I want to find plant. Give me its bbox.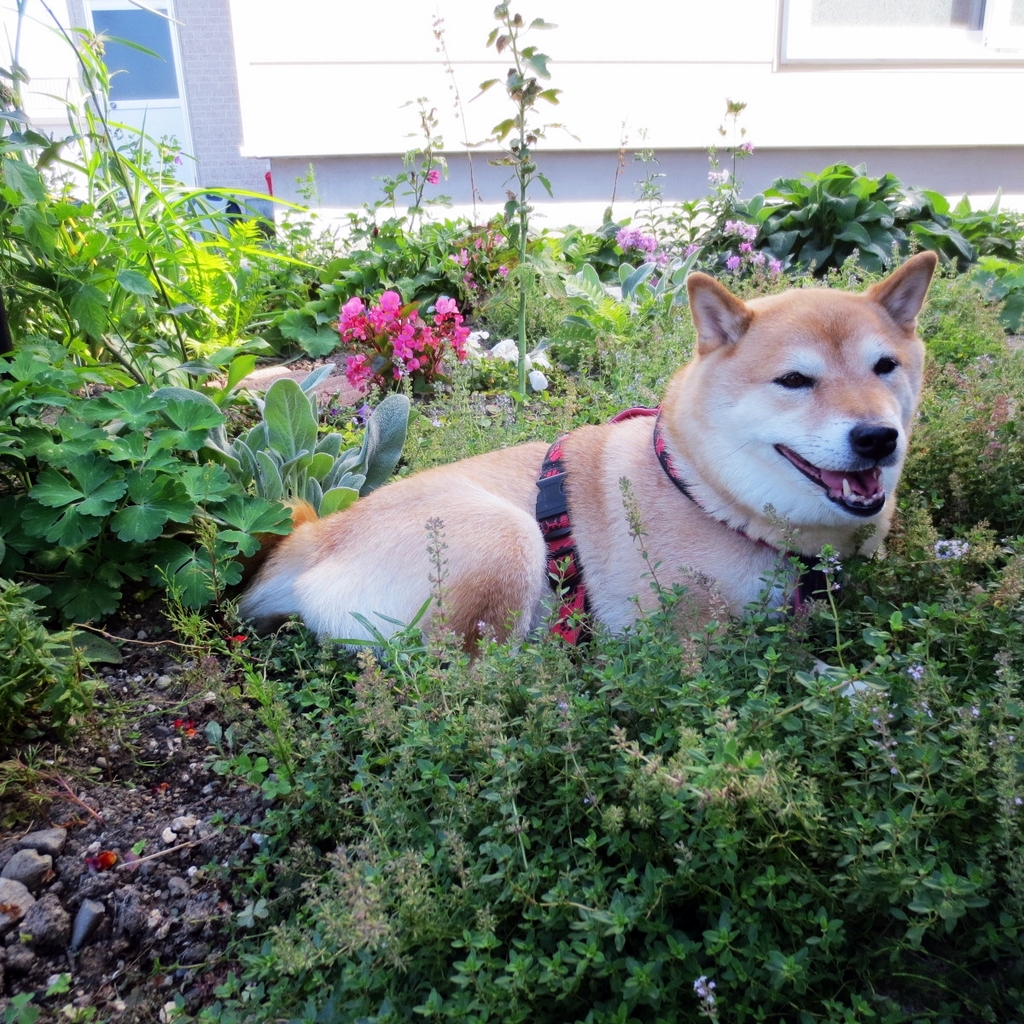
x1=0 y1=956 x2=132 y2=1023.
